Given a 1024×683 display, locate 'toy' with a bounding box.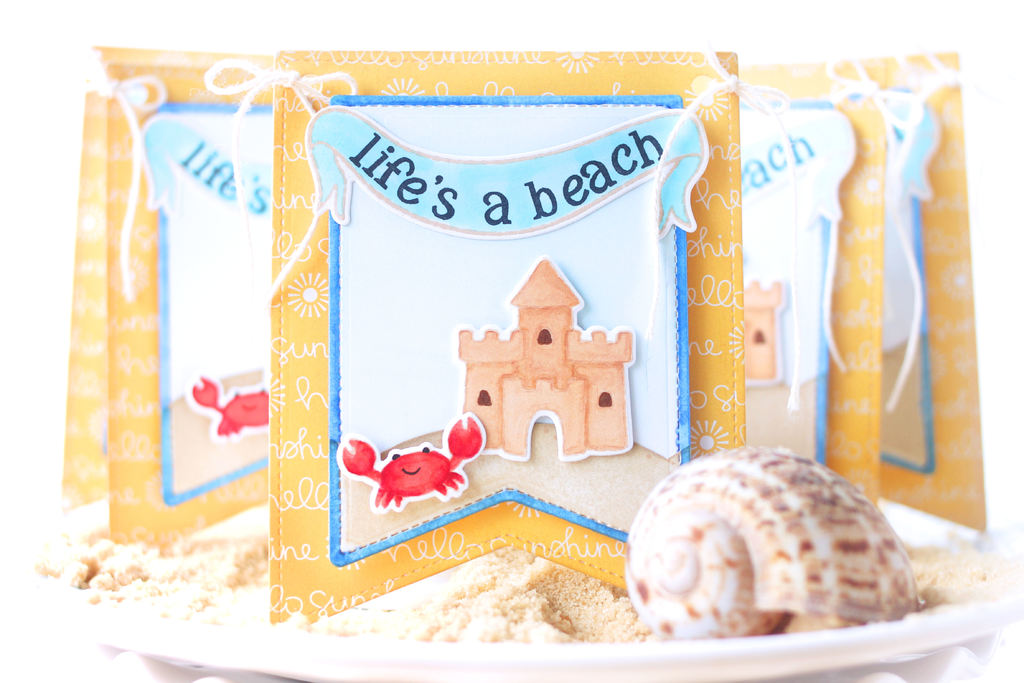
Located: [x1=451, y1=253, x2=636, y2=461].
